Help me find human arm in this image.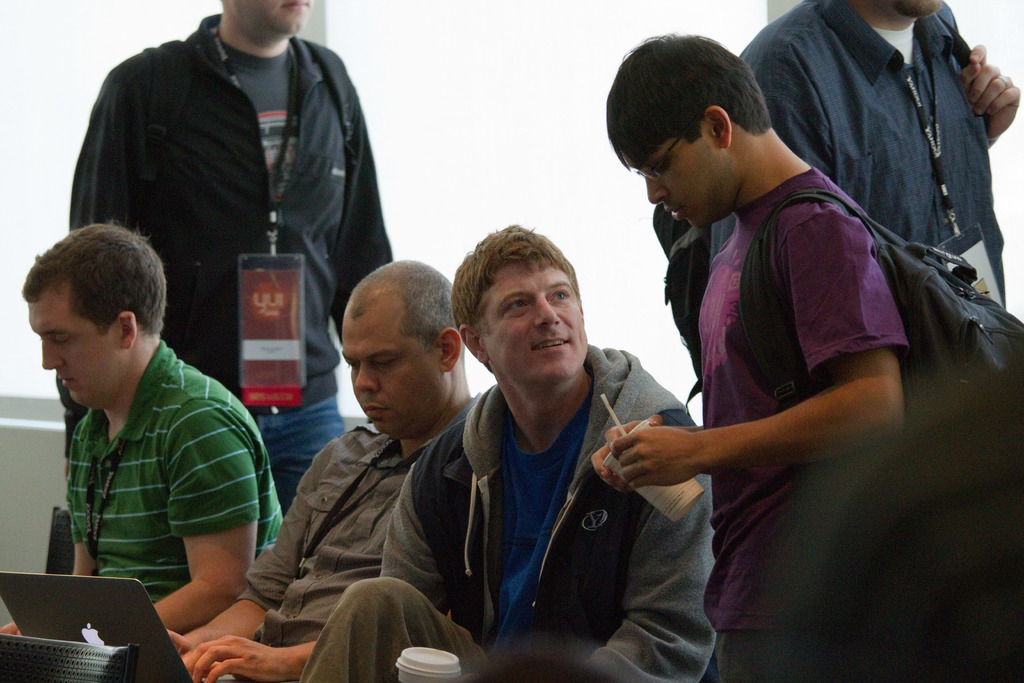
Found it: region(964, 37, 1023, 165).
